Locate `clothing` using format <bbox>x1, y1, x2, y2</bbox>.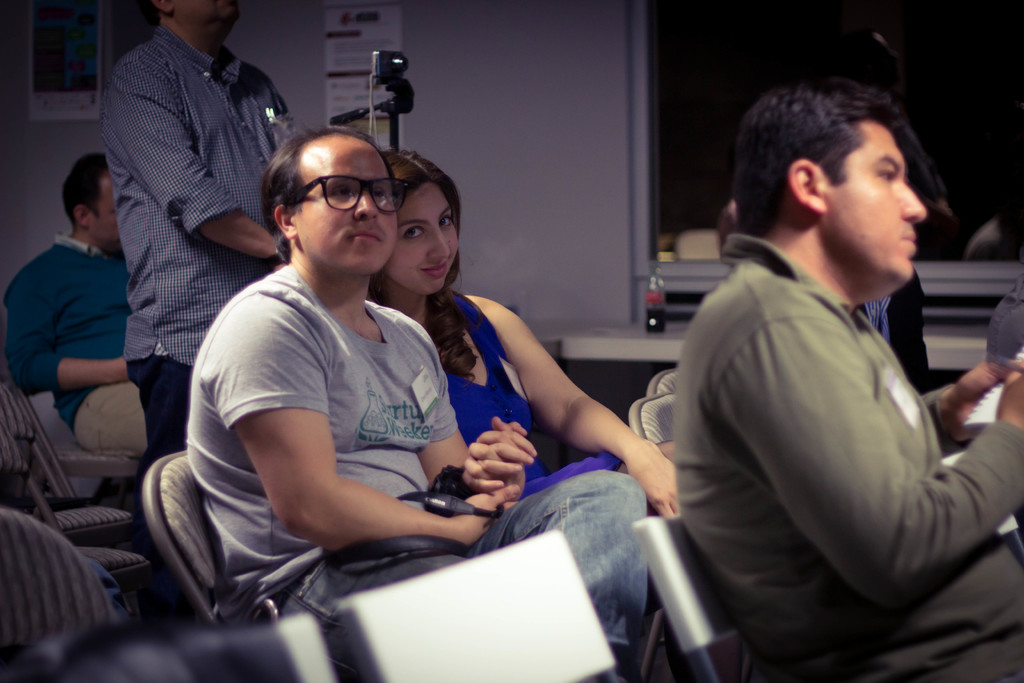
<bbox>0, 225, 158, 453</bbox>.
